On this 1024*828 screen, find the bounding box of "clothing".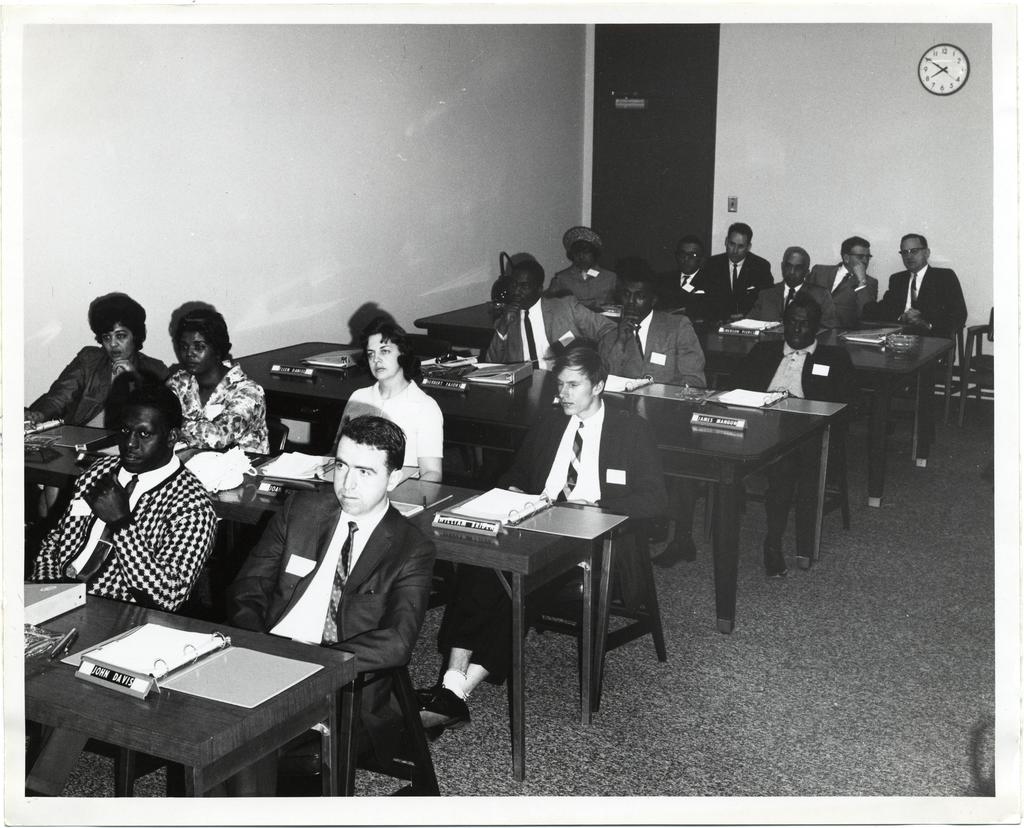
Bounding box: 813,263,882,326.
